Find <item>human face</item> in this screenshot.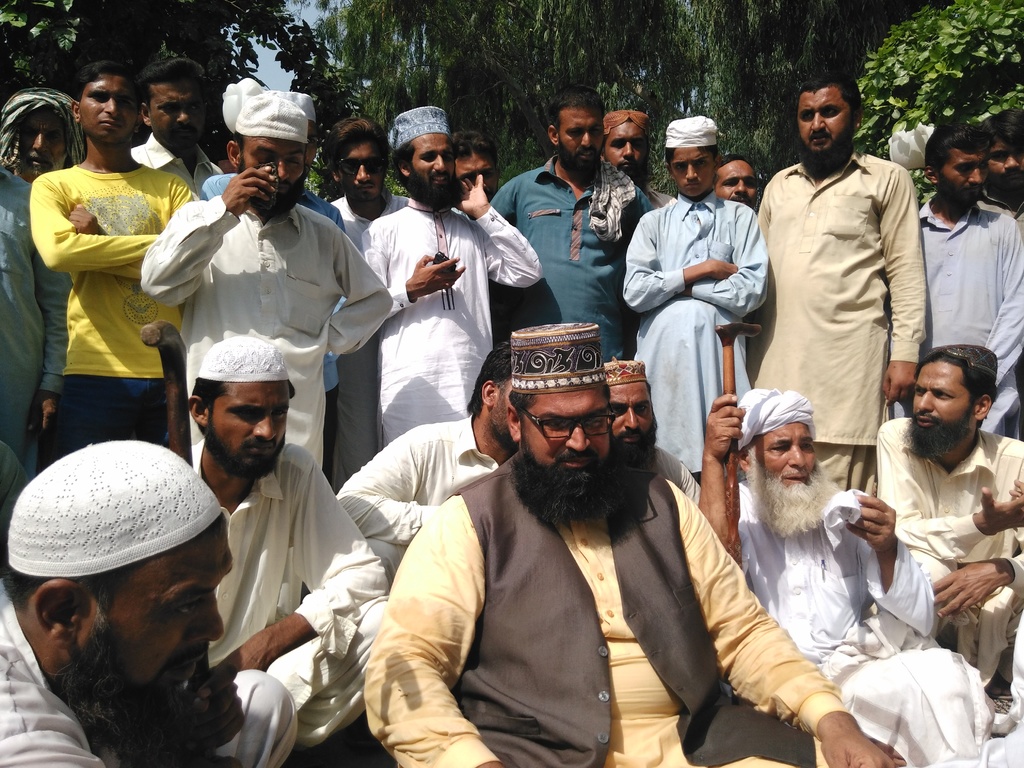
The bounding box for <item>human face</item> is BBox(150, 81, 205, 147).
